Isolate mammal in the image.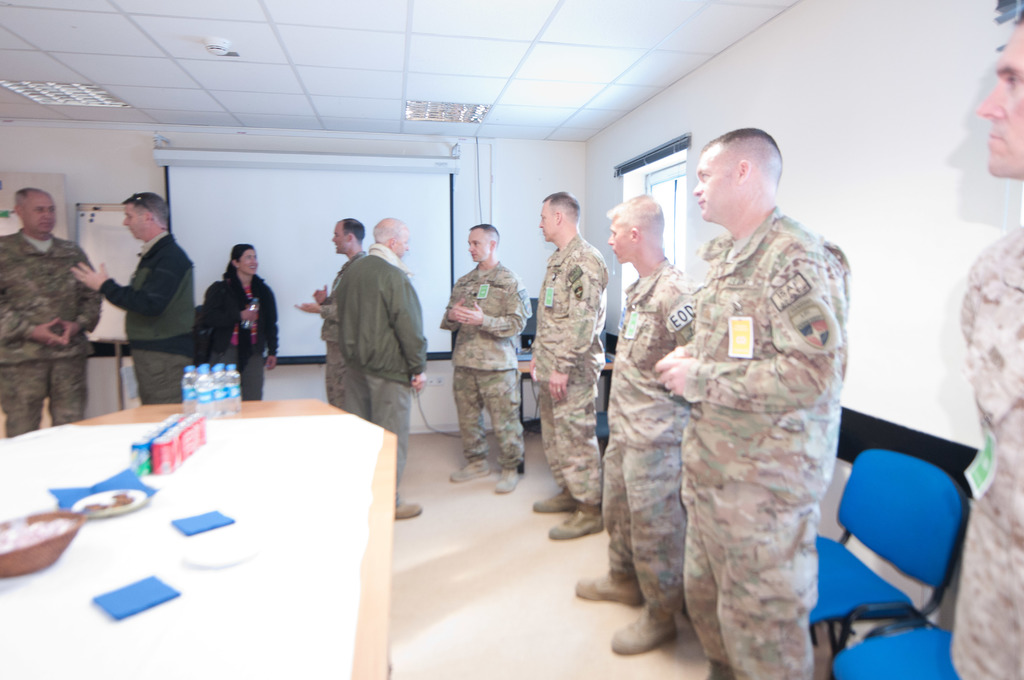
Isolated region: Rect(618, 145, 867, 663).
